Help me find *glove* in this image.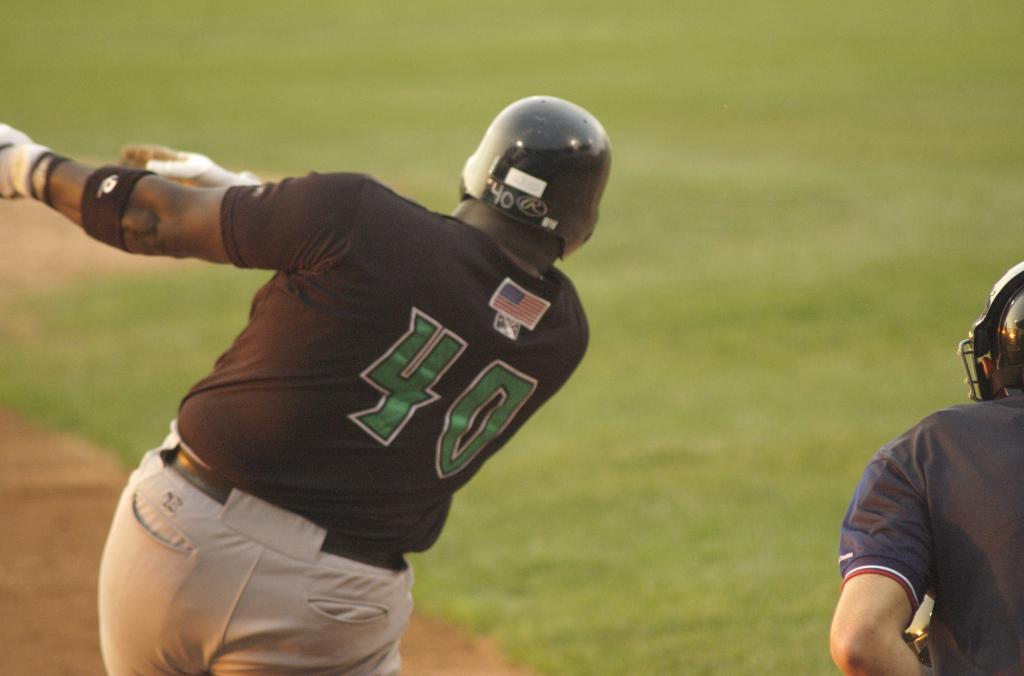
Found it: BBox(0, 119, 56, 203).
